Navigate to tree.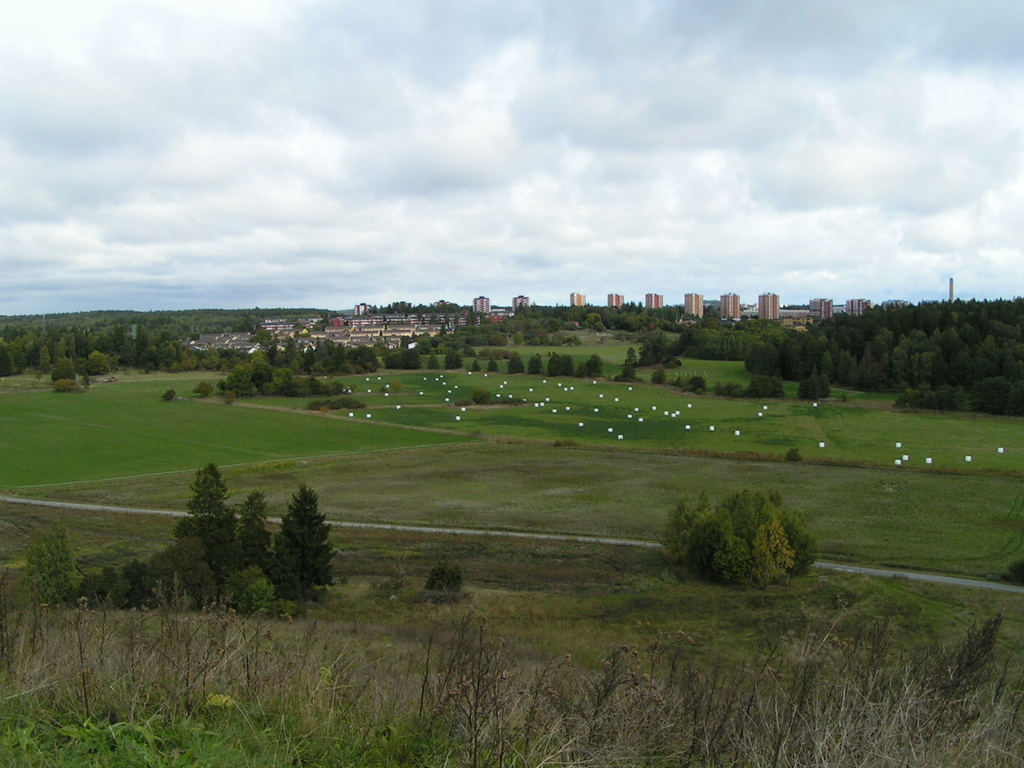
Navigation target: region(509, 356, 523, 373).
